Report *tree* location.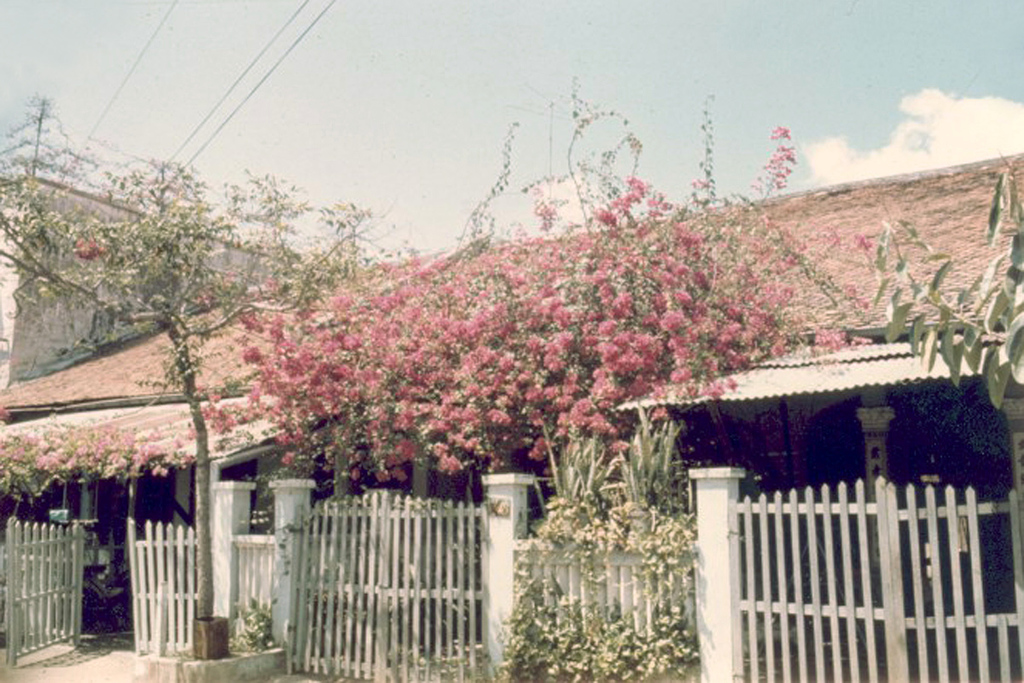
Report: bbox(848, 171, 1023, 456).
